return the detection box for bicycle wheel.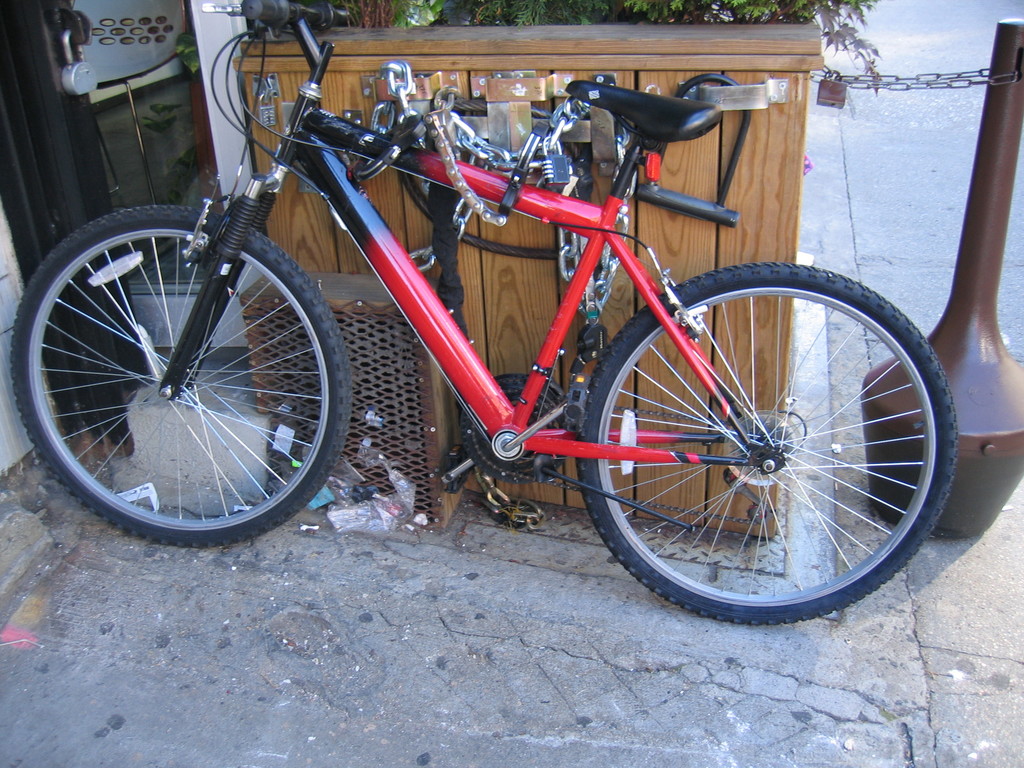
left=10, top=204, right=349, bottom=546.
